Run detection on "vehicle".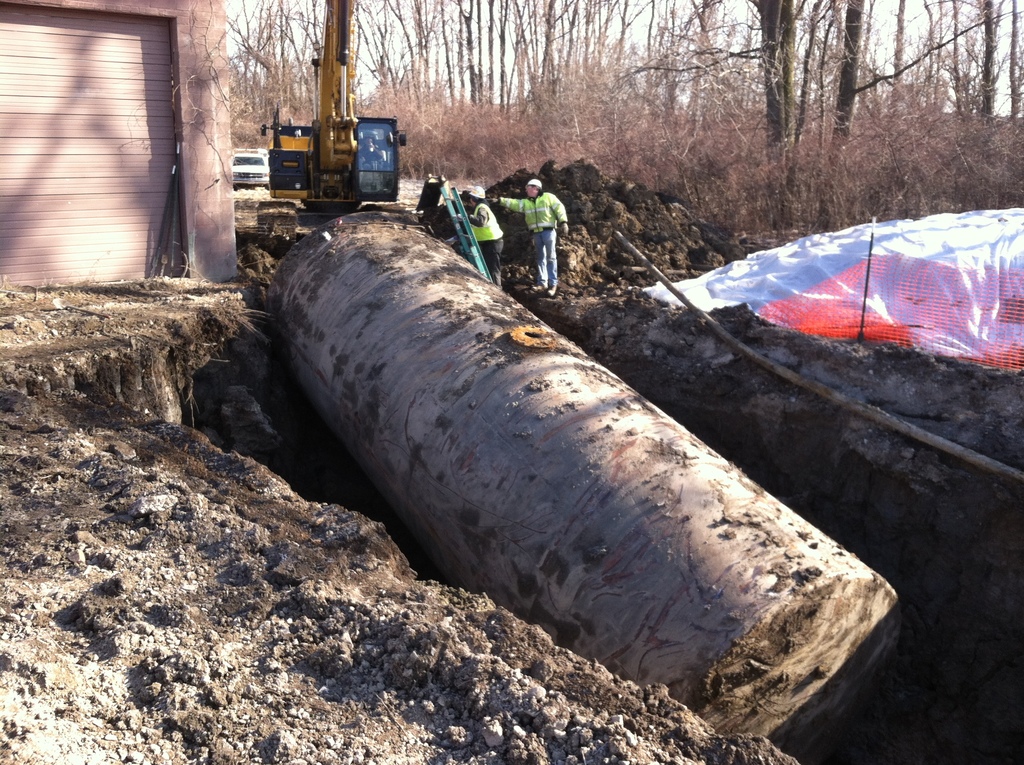
Result: locate(230, 147, 269, 188).
